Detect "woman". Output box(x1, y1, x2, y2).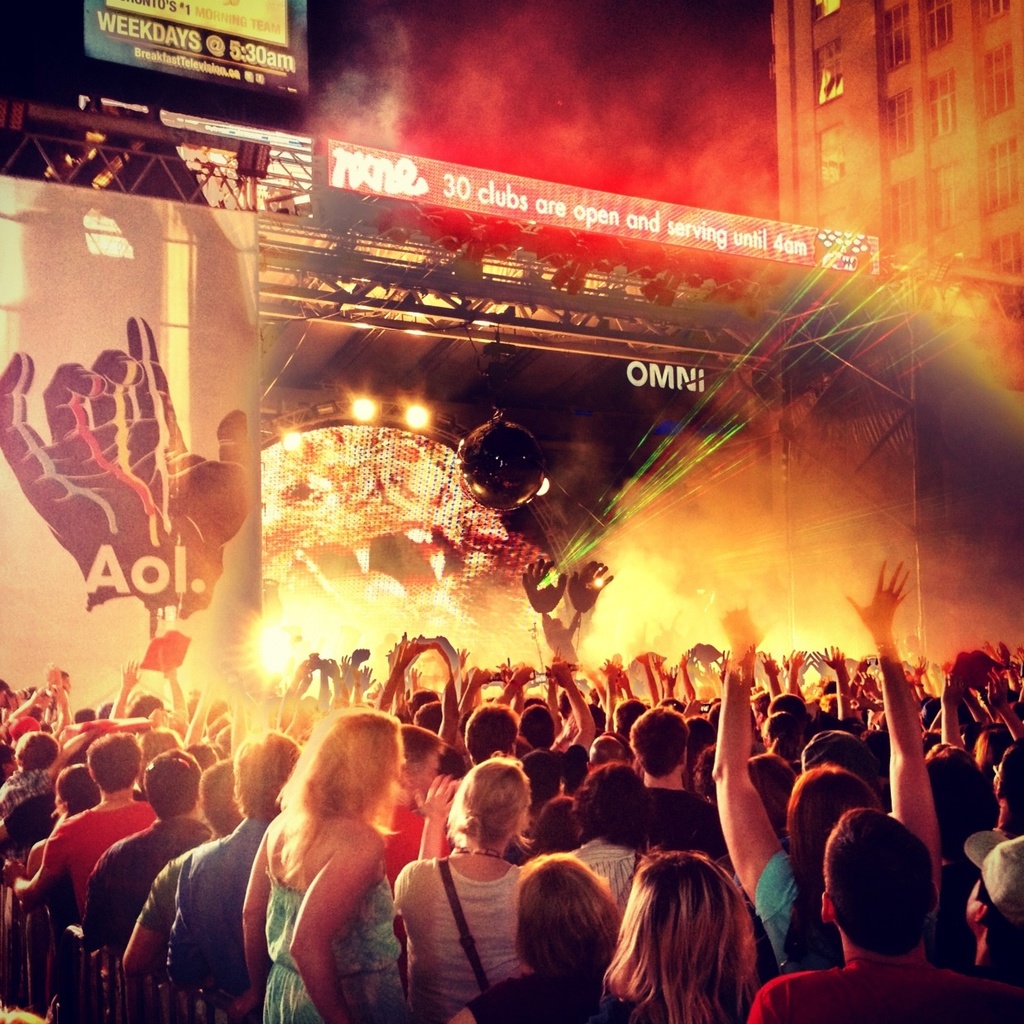
box(556, 760, 660, 905).
